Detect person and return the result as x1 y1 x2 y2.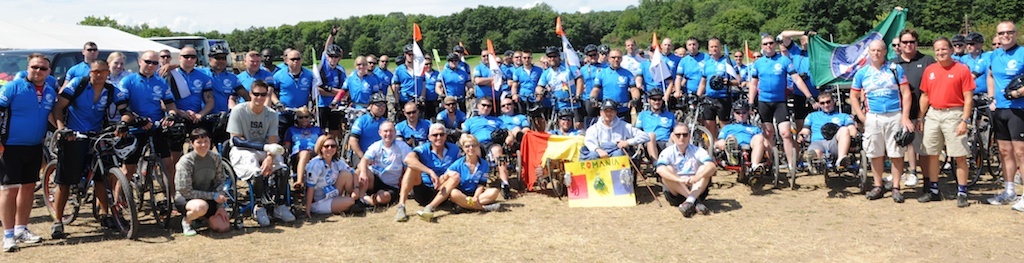
195 40 247 136.
